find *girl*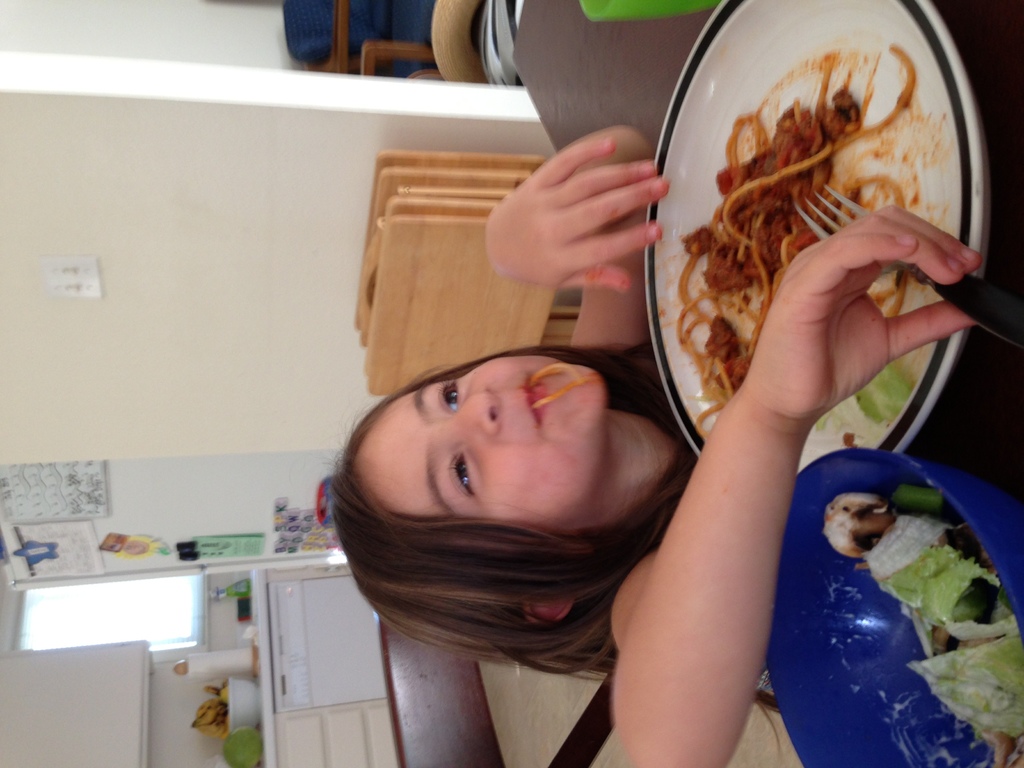
318/132/1023/767
